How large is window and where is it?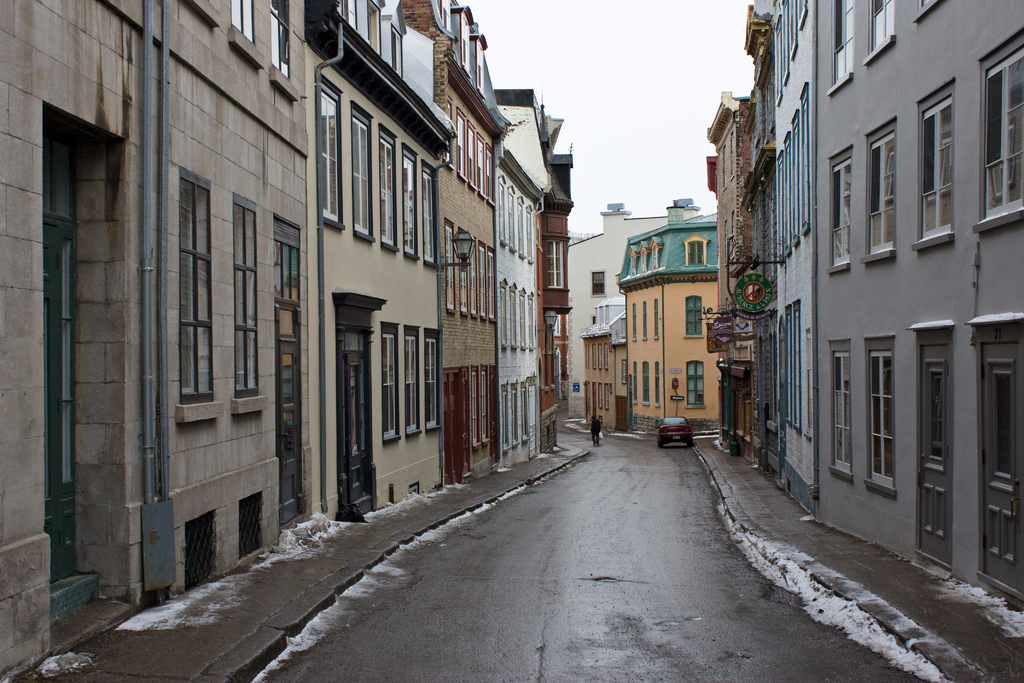
Bounding box: region(451, 111, 493, 206).
